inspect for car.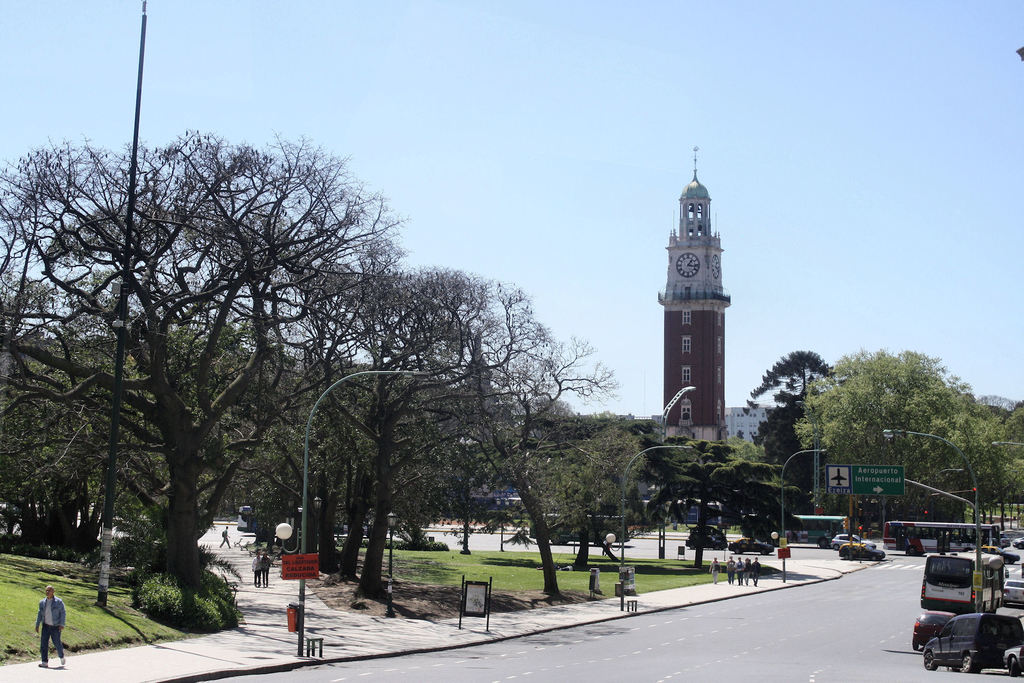
Inspection: (730, 537, 777, 555).
